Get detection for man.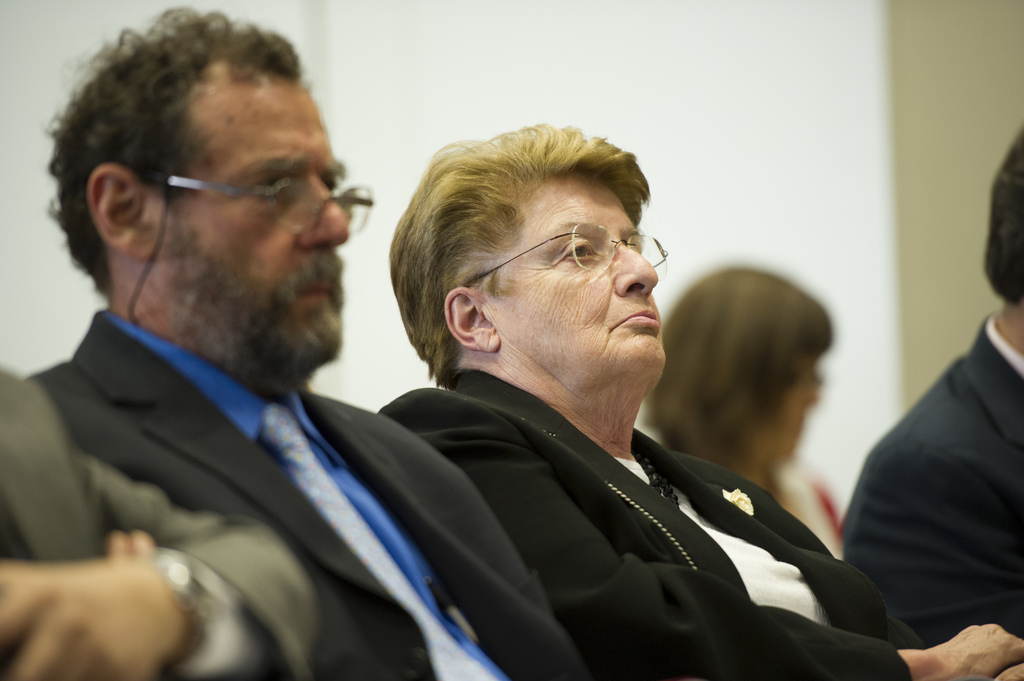
Detection: locate(838, 125, 1023, 647).
